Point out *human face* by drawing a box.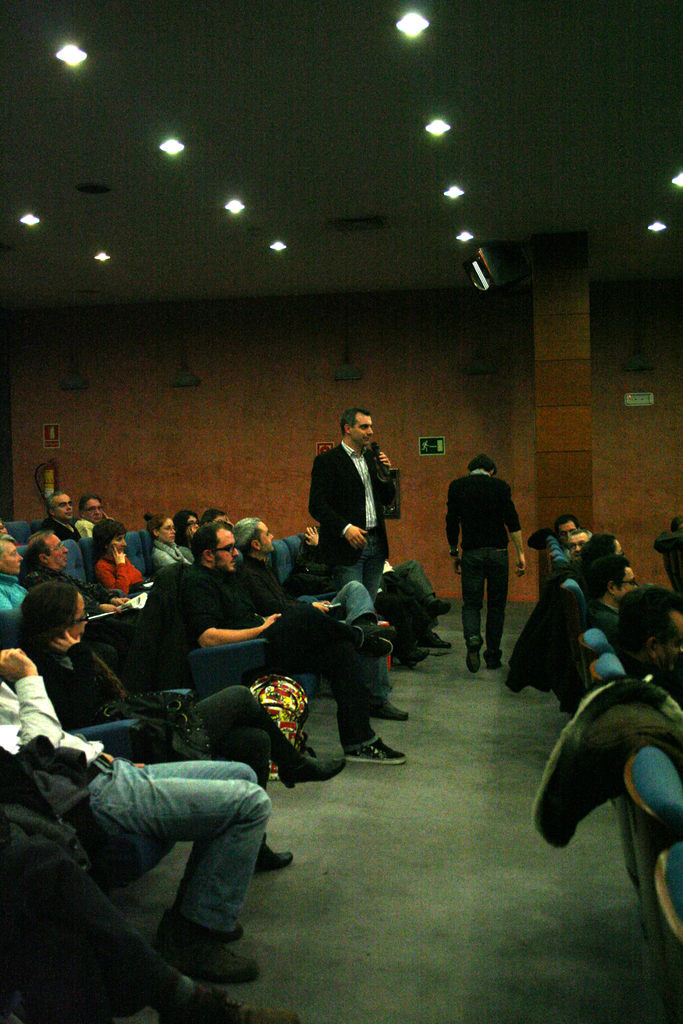
(72, 589, 94, 632).
